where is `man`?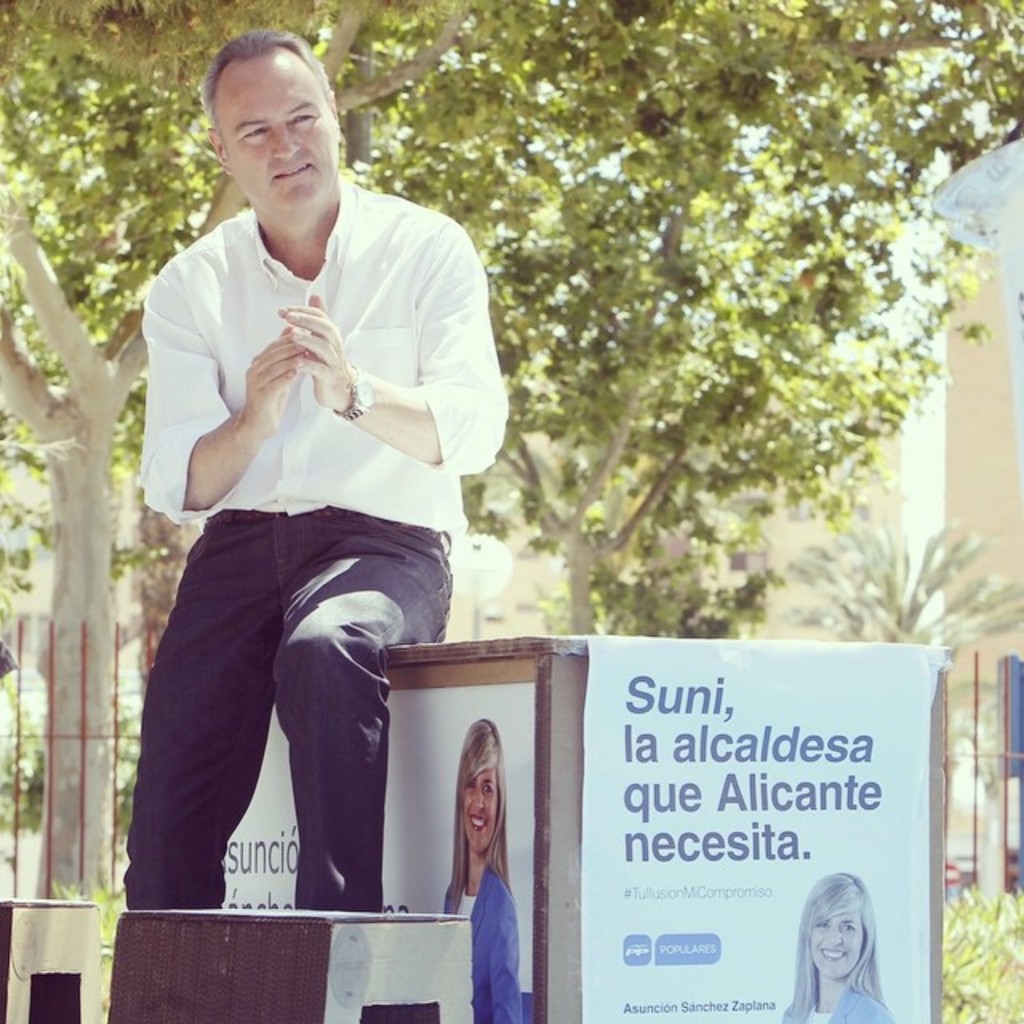
[x1=128, y1=32, x2=512, y2=907].
